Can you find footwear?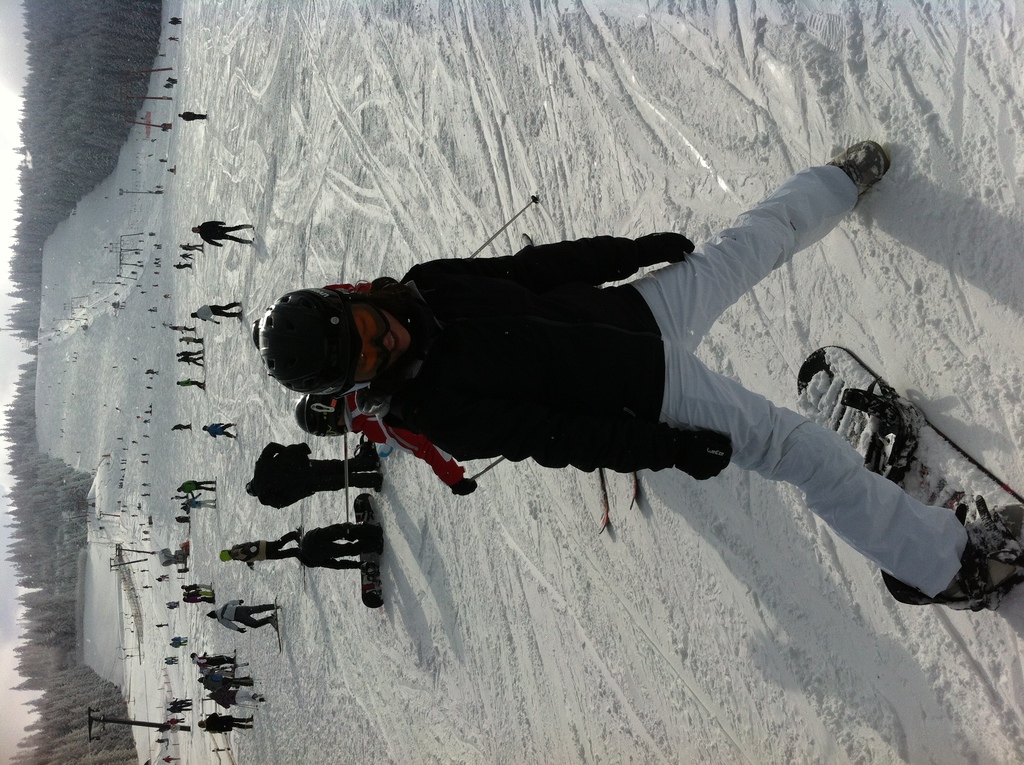
Yes, bounding box: select_region(248, 726, 254, 729).
